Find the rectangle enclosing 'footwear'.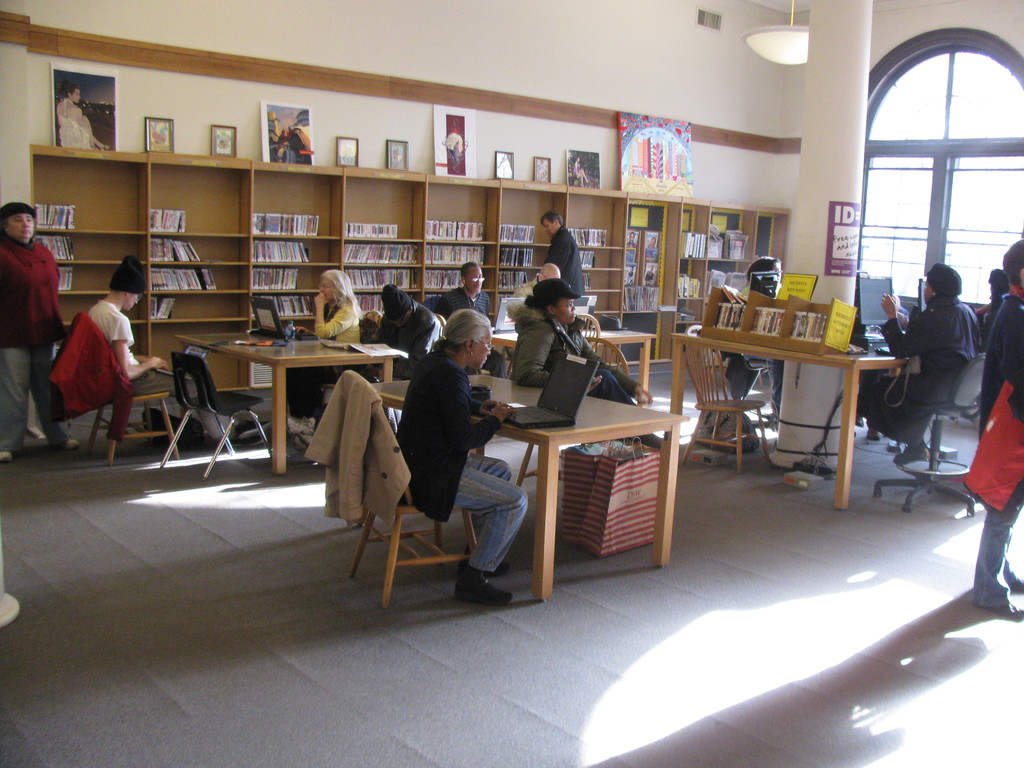
717 429 749 451.
